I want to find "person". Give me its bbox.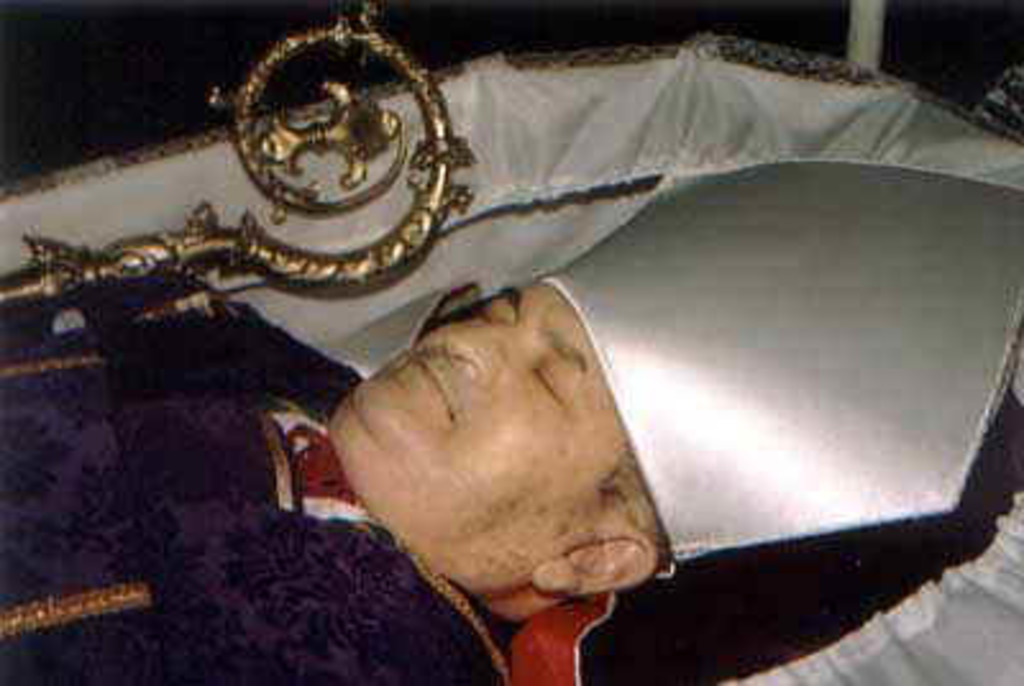
[0, 49, 1021, 683].
